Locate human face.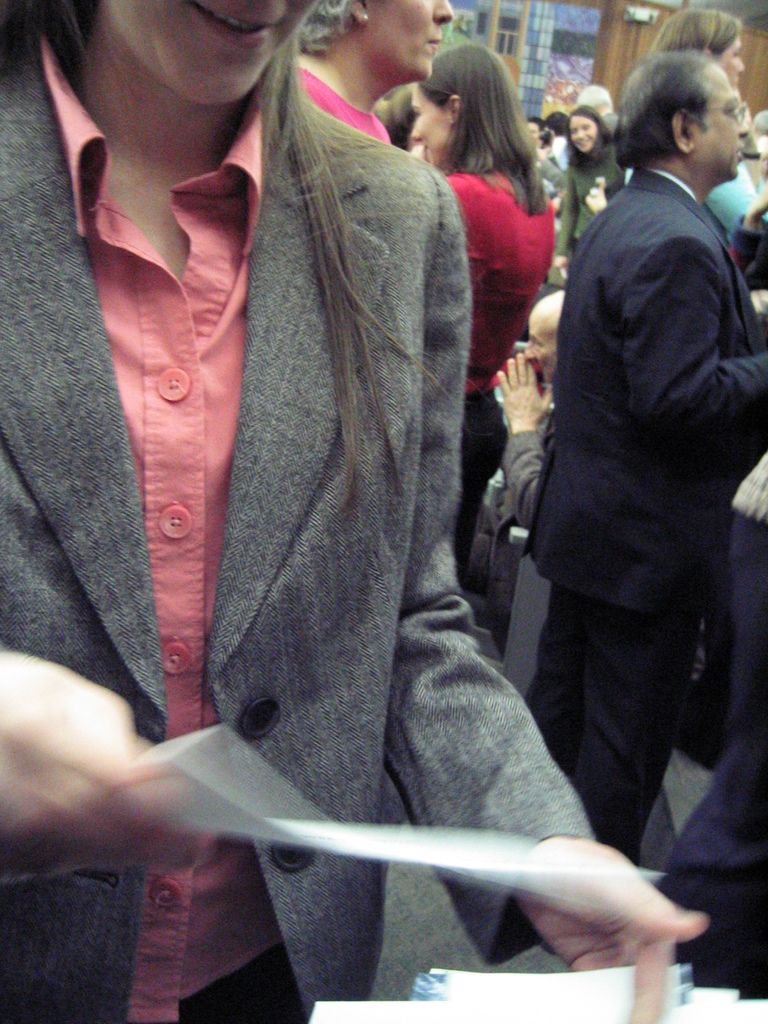
Bounding box: Rect(570, 115, 596, 152).
